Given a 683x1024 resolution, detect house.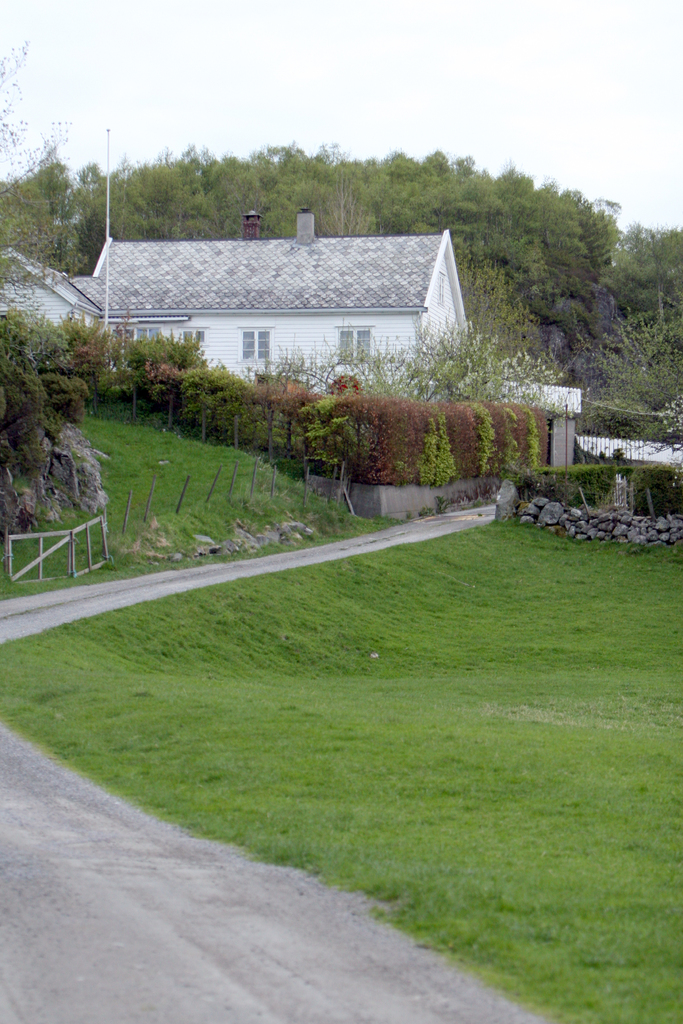
l=69, t=202, r=475, b=389.
